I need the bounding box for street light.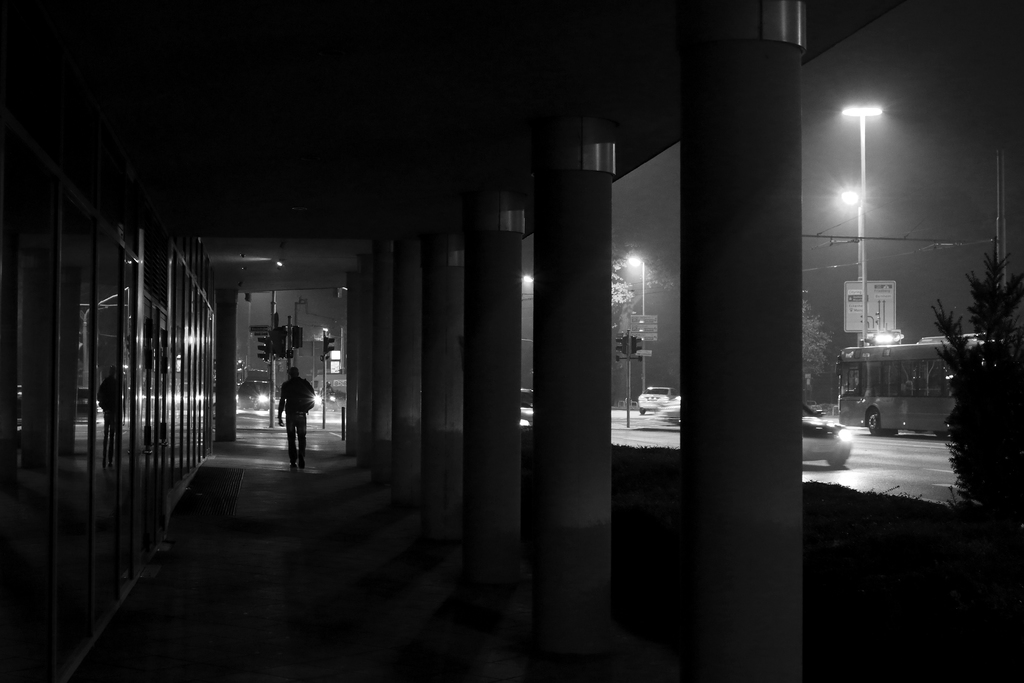
Here it is: region(844, 188, 865, 282).
